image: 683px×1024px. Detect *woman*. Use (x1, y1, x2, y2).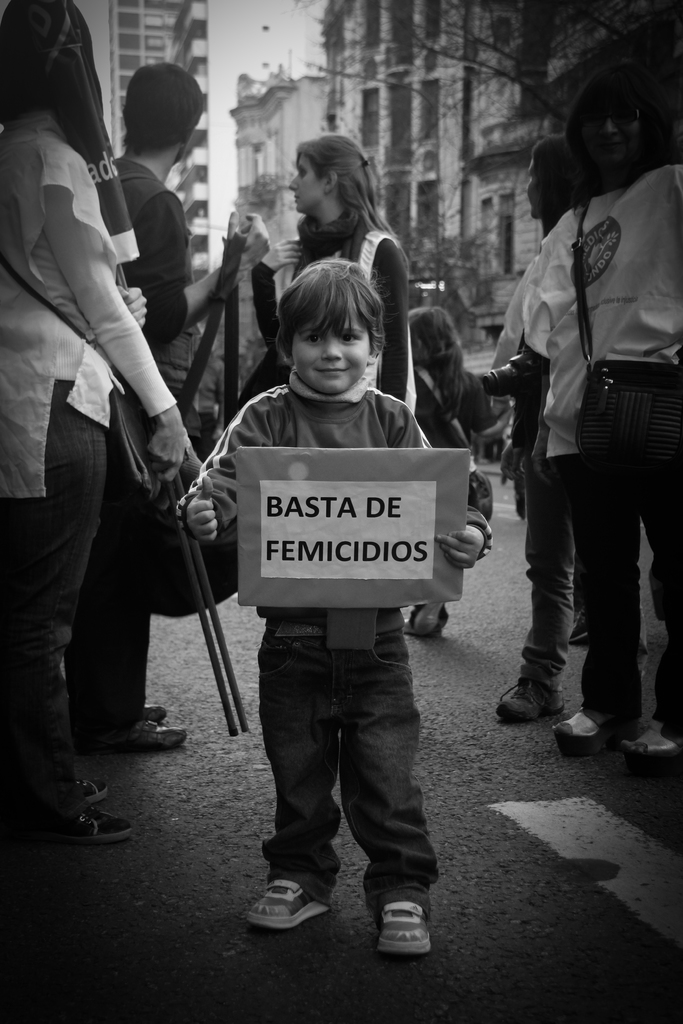
(0, 0, 193, 842).
